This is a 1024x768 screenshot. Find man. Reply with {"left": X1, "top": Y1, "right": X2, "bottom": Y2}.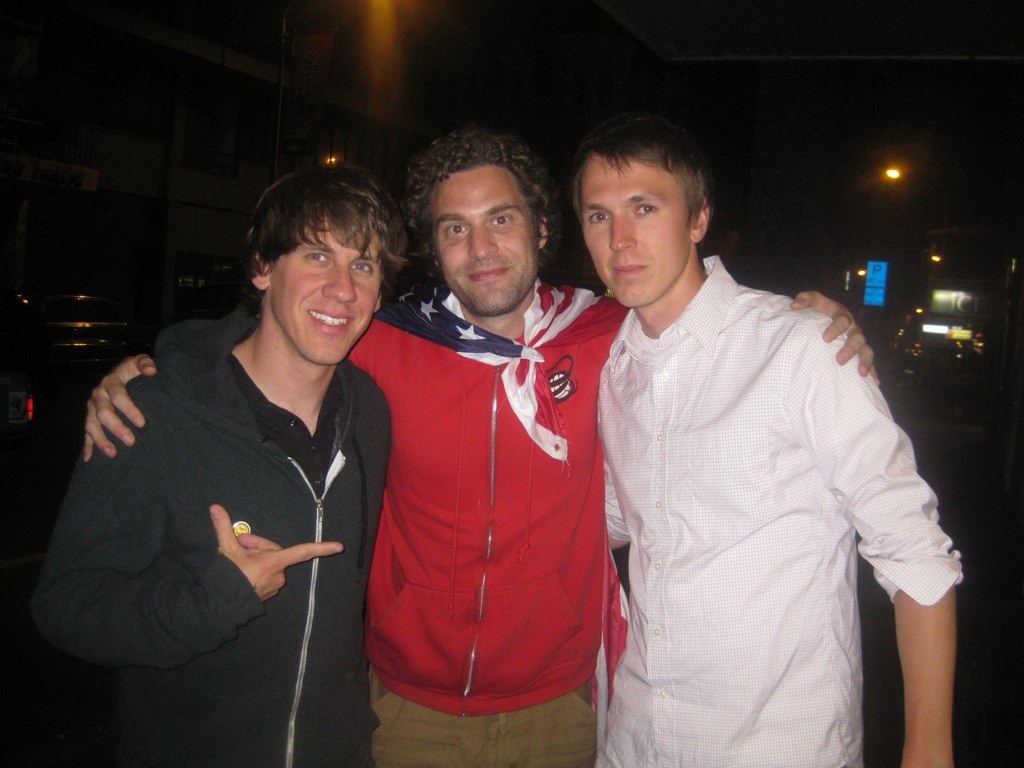
{"left": 573, "top": 116, "right": 958, "bottom": 767}.
